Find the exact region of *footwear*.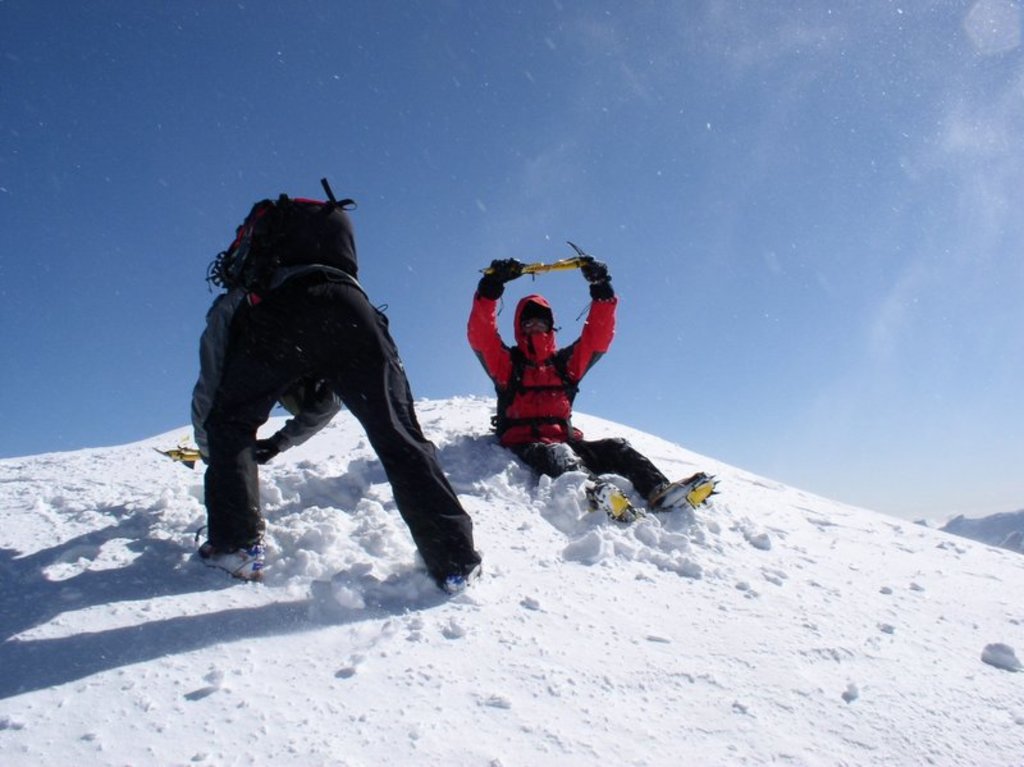
Exact region: {"left": 591, "top": 472, "right": 639, "bottom": 525}.
